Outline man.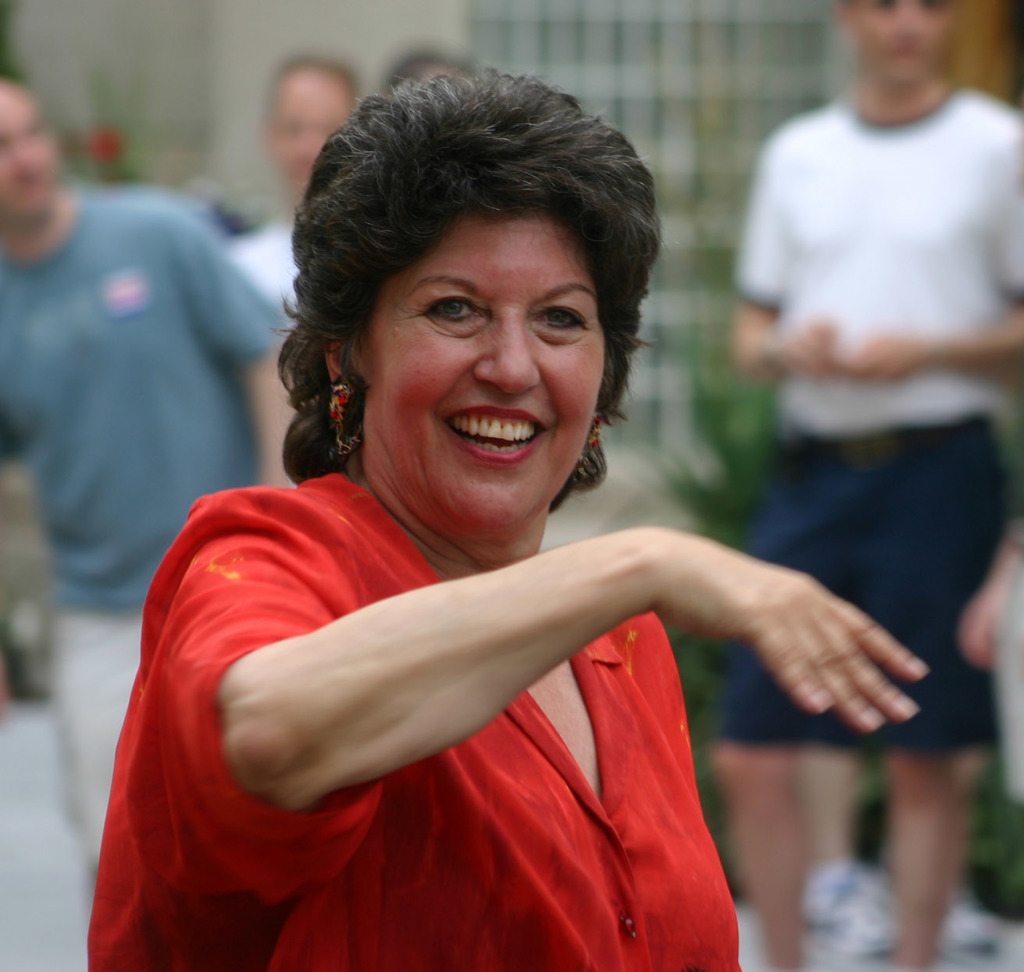
Outline: (left=0, top=73, right=323, bottom=964).
